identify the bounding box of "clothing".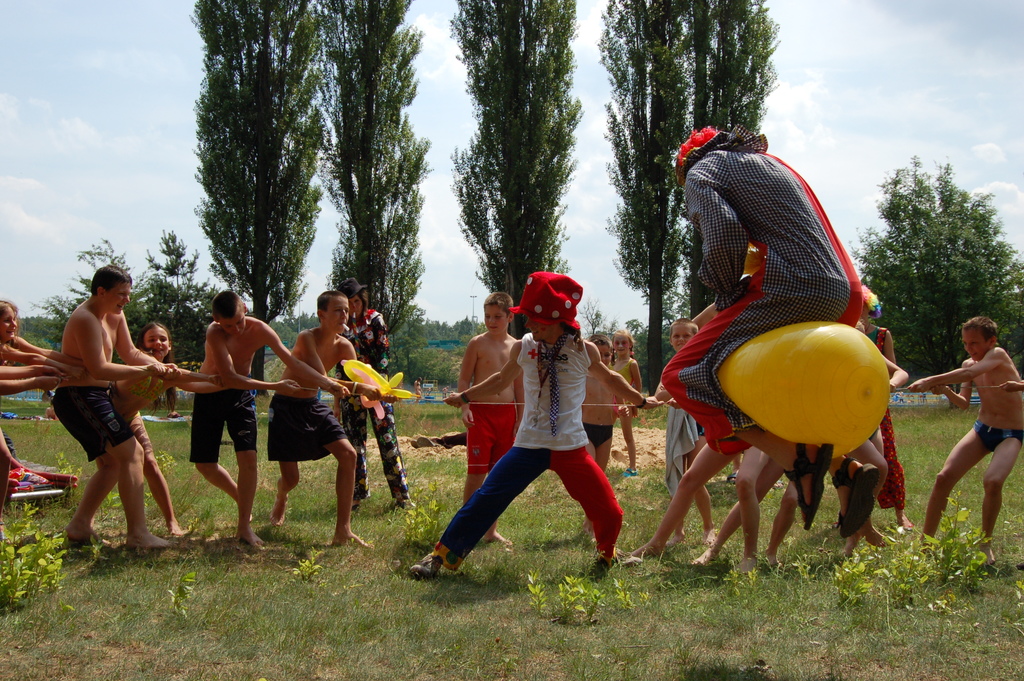
box(665, 391, 703, 495).
